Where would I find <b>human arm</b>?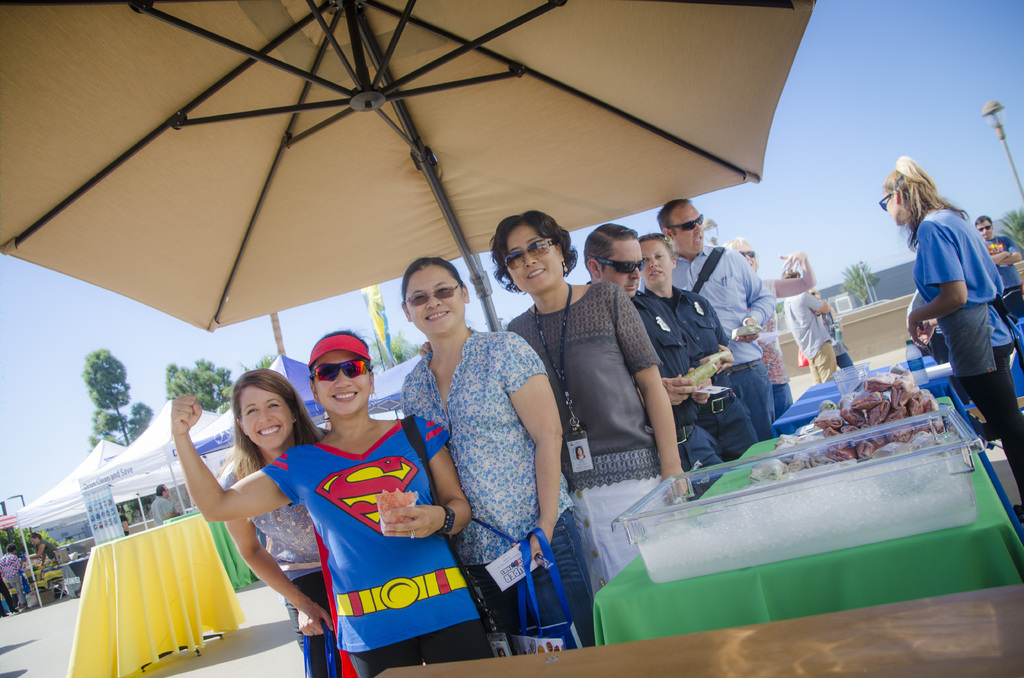
At pyautogui.locateOnScreen(764, 250, 816, 303).
